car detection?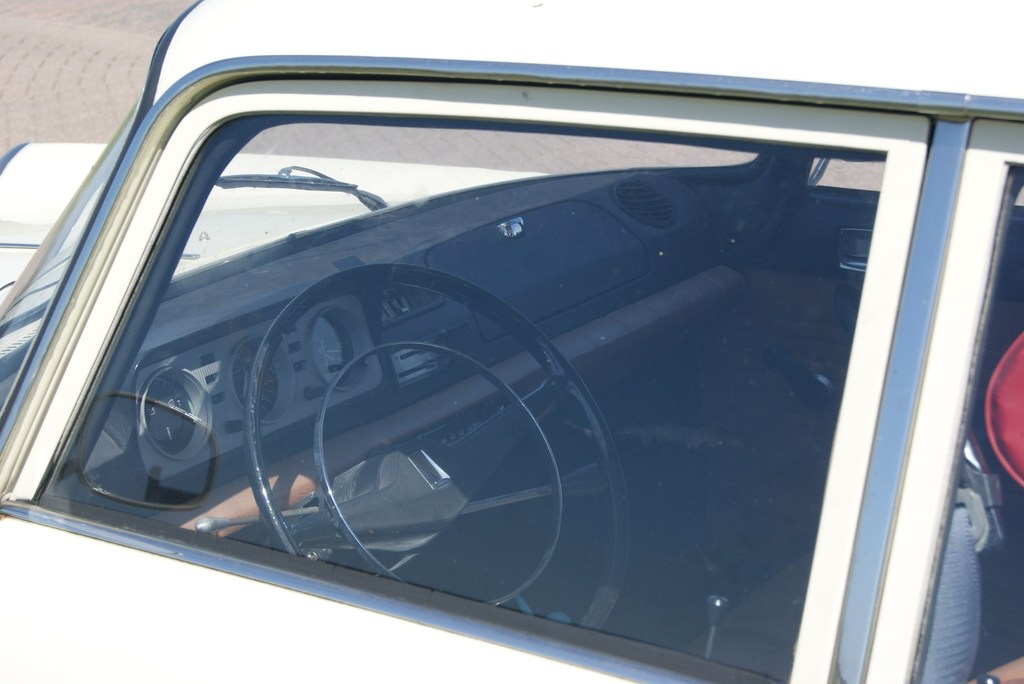
(4, 13, 970, 683)
